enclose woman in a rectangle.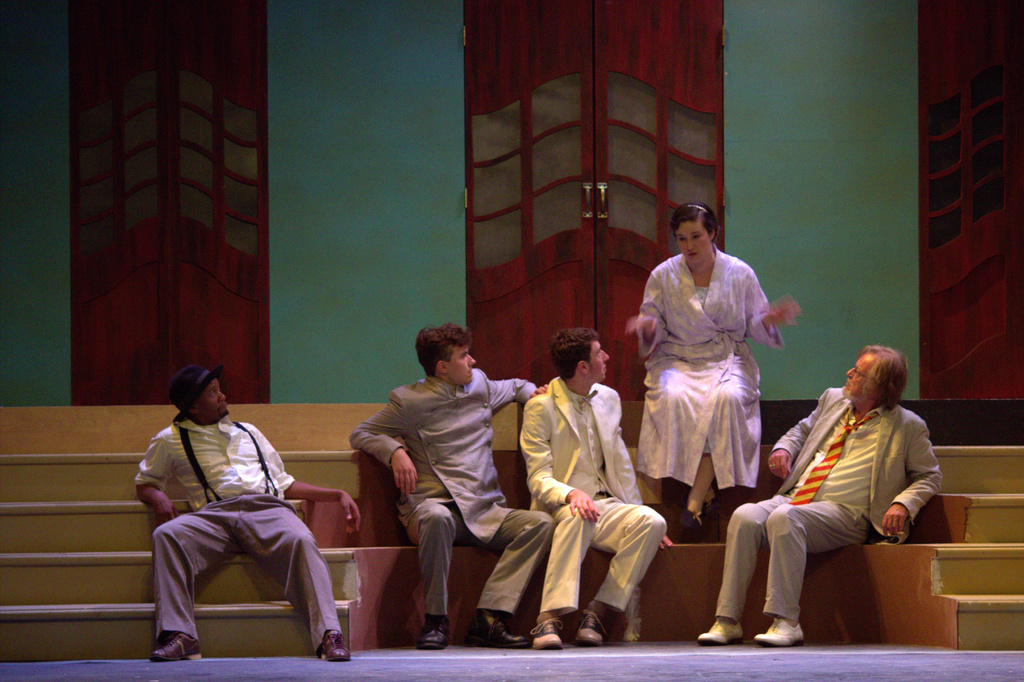
622:201:806:531.
